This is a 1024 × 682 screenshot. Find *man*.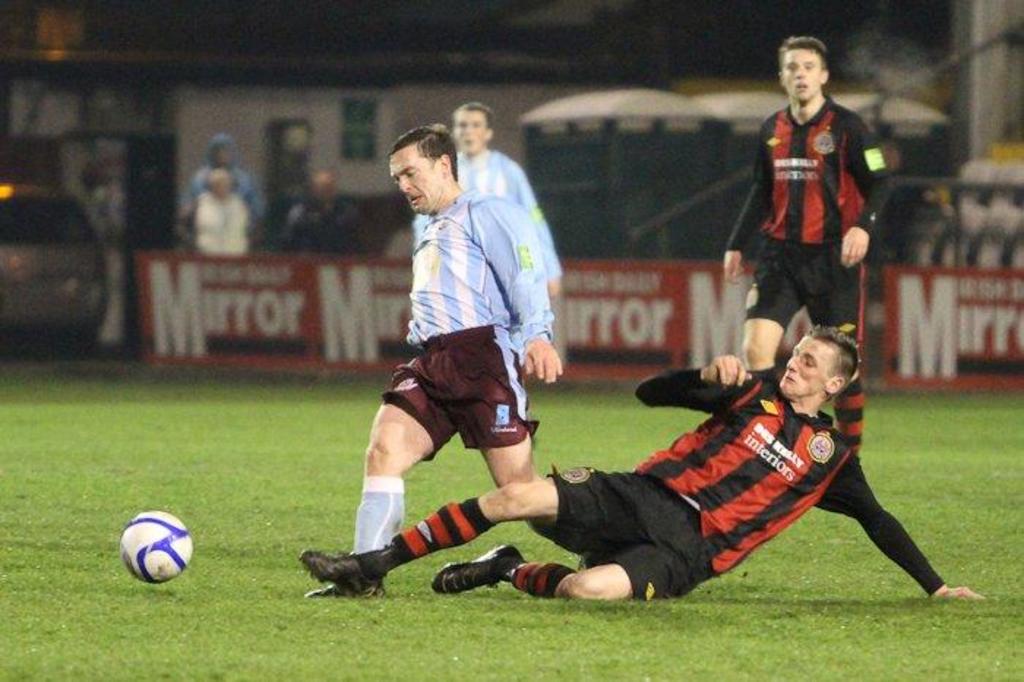
Bounding box: crop(720, 35, 879, 379).
